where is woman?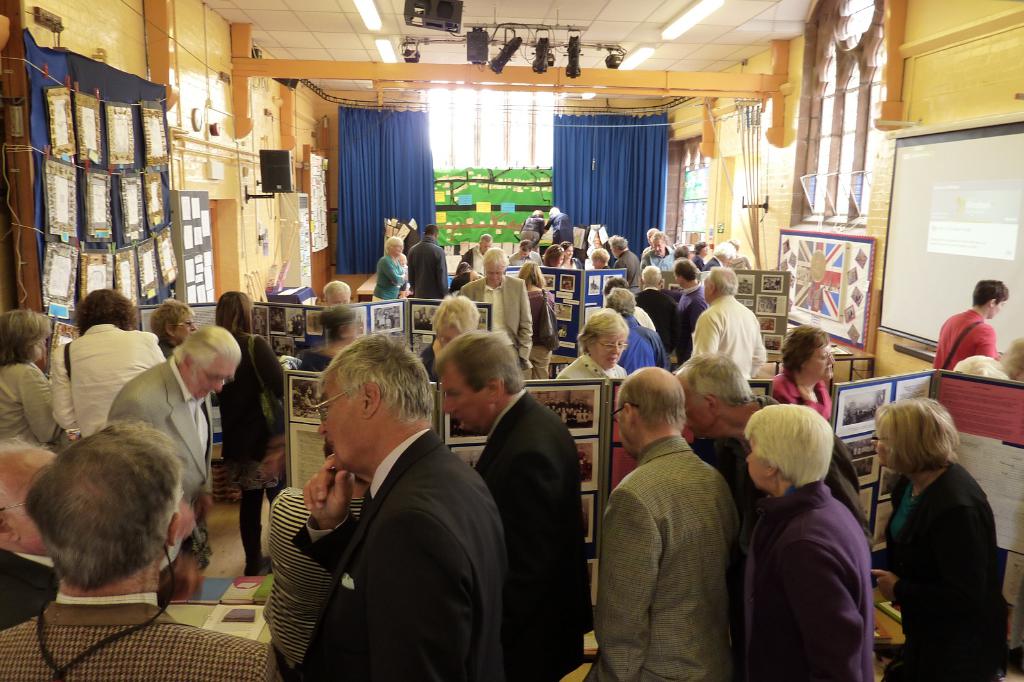
731, 395, 879, 681.
